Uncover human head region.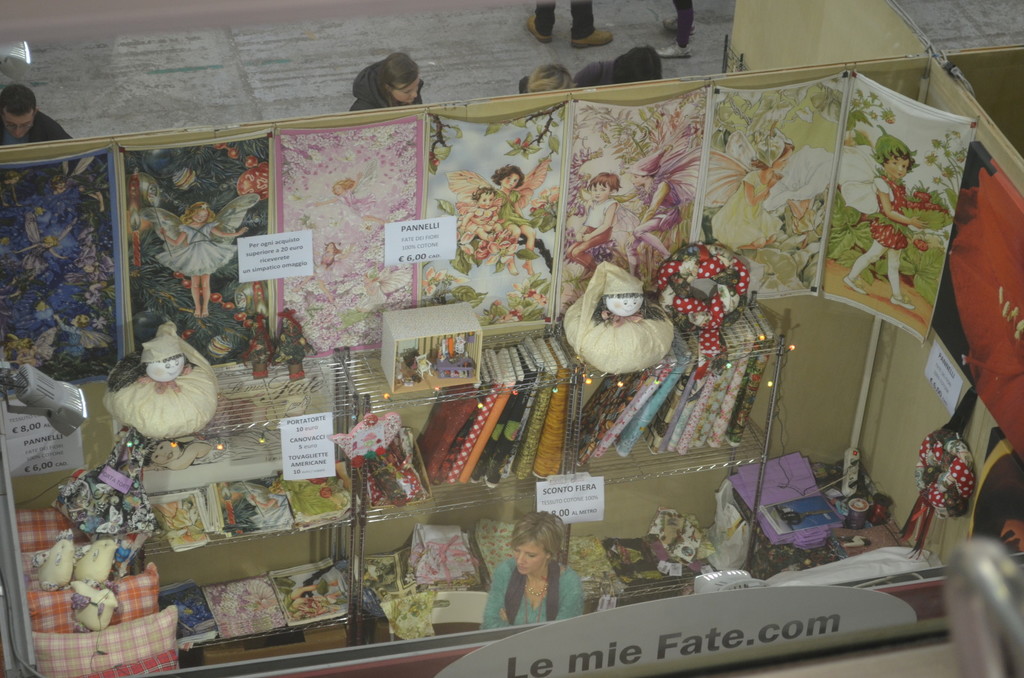
Uncovered: (x1=381, y1=50, x2=424, y2=105).
